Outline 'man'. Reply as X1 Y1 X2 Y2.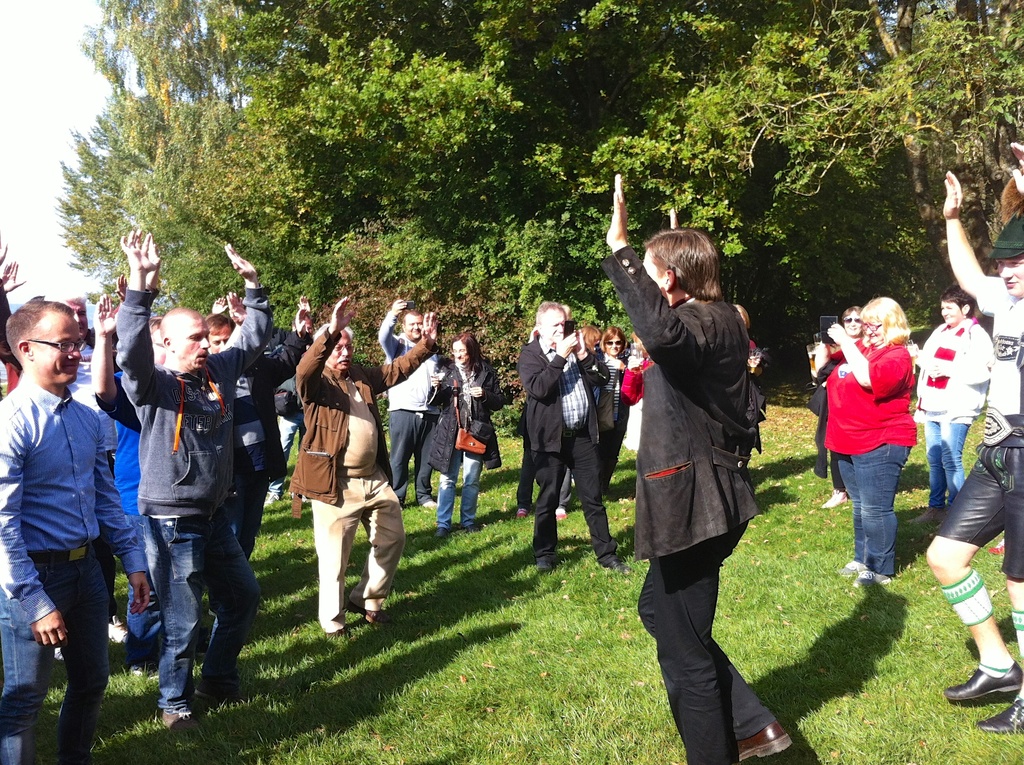
520 291 625 572.
